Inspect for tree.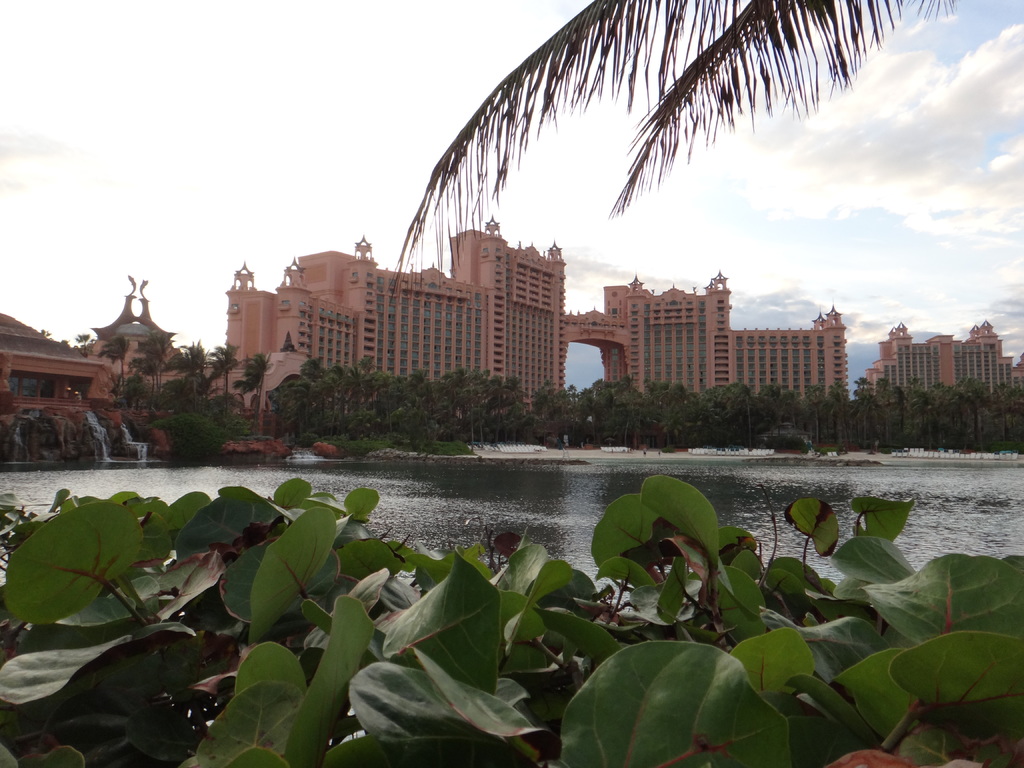
Inspection: bbox=[95, 332, 1023, 484].
